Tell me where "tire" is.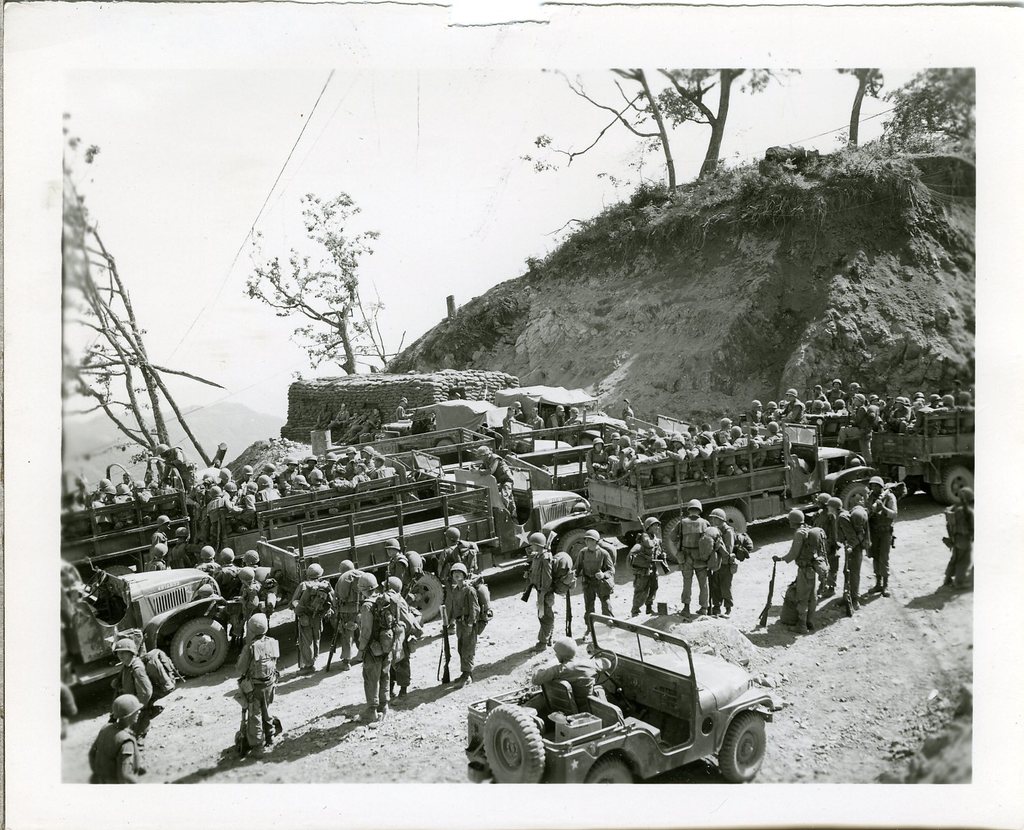
"tire" is at <bbox>617, 530, 643, 549</bbox>.
